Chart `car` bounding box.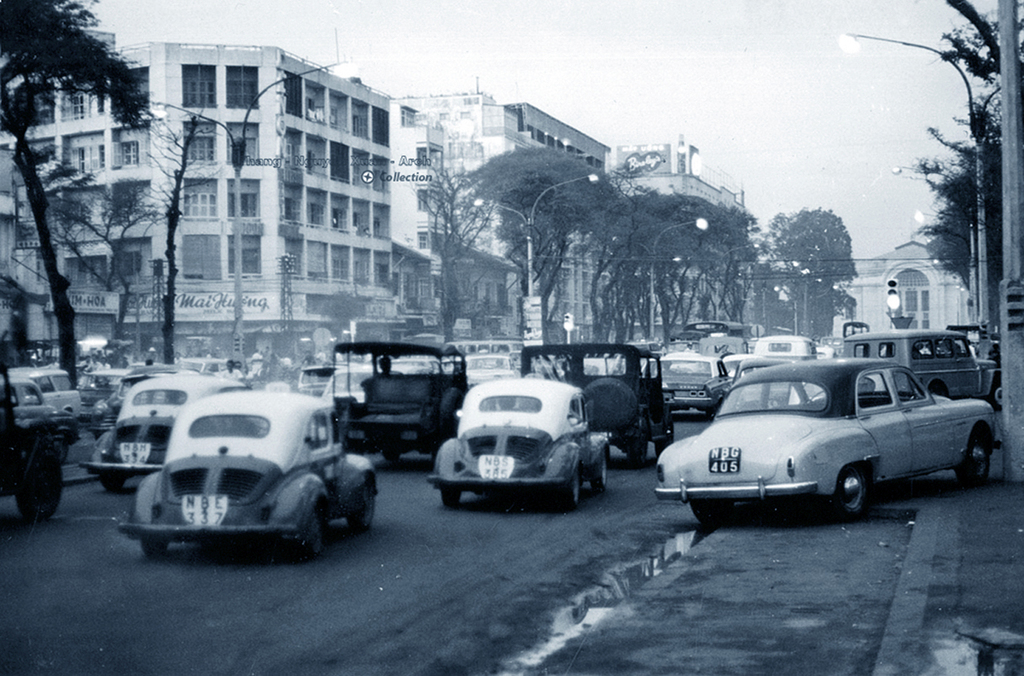
Charted: (463, 355, 523, 394).
